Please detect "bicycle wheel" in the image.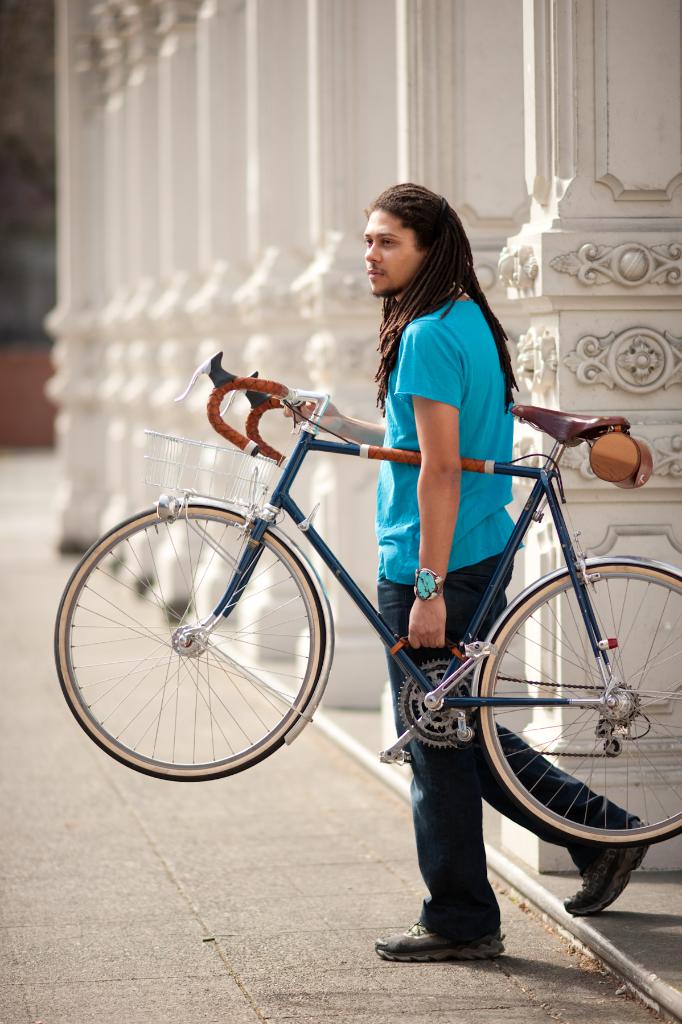
<bbox>44, 499, 352, 791</bbox>.
